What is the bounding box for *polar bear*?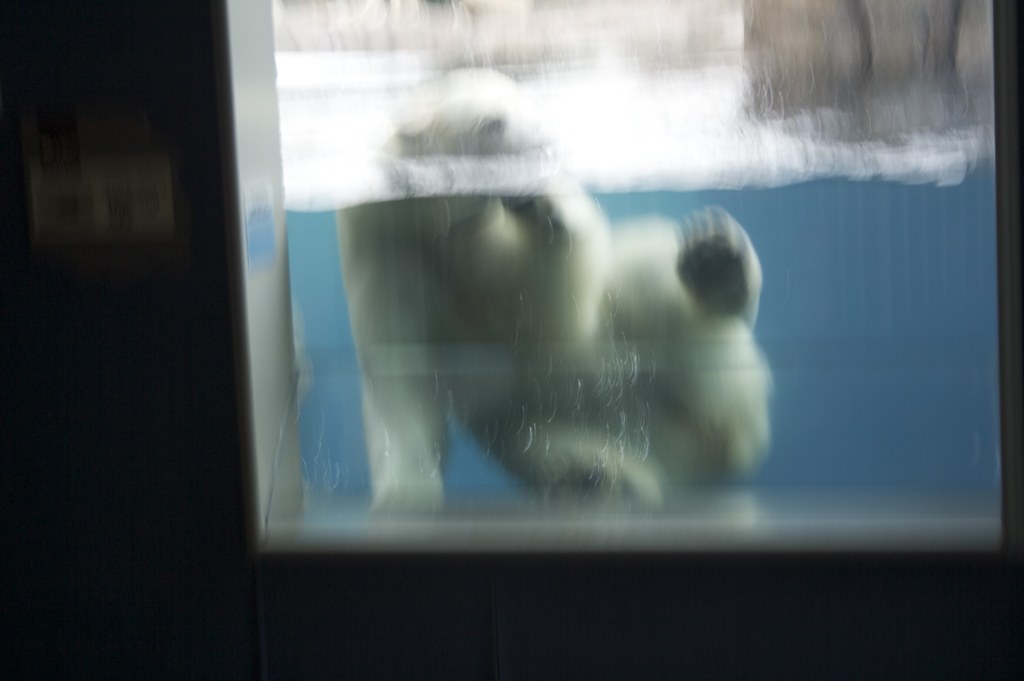
bbox=[337, 62, 779, 507].
